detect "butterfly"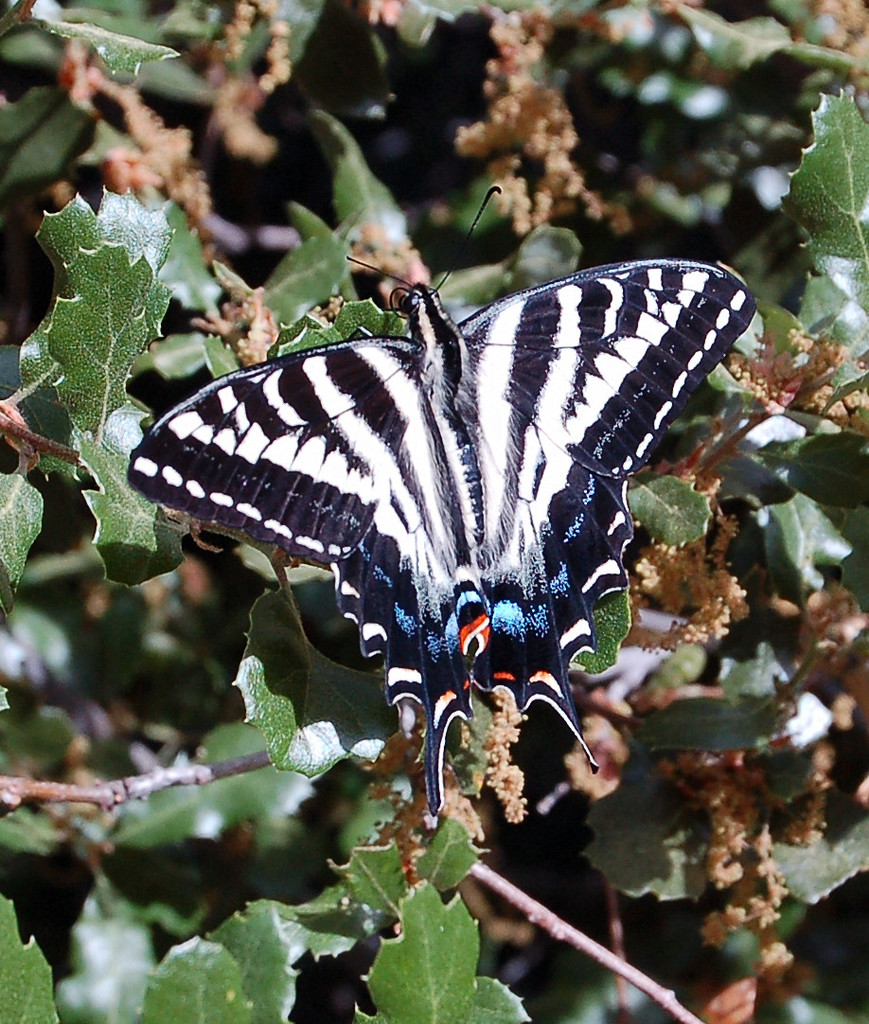
145/181/726/758
